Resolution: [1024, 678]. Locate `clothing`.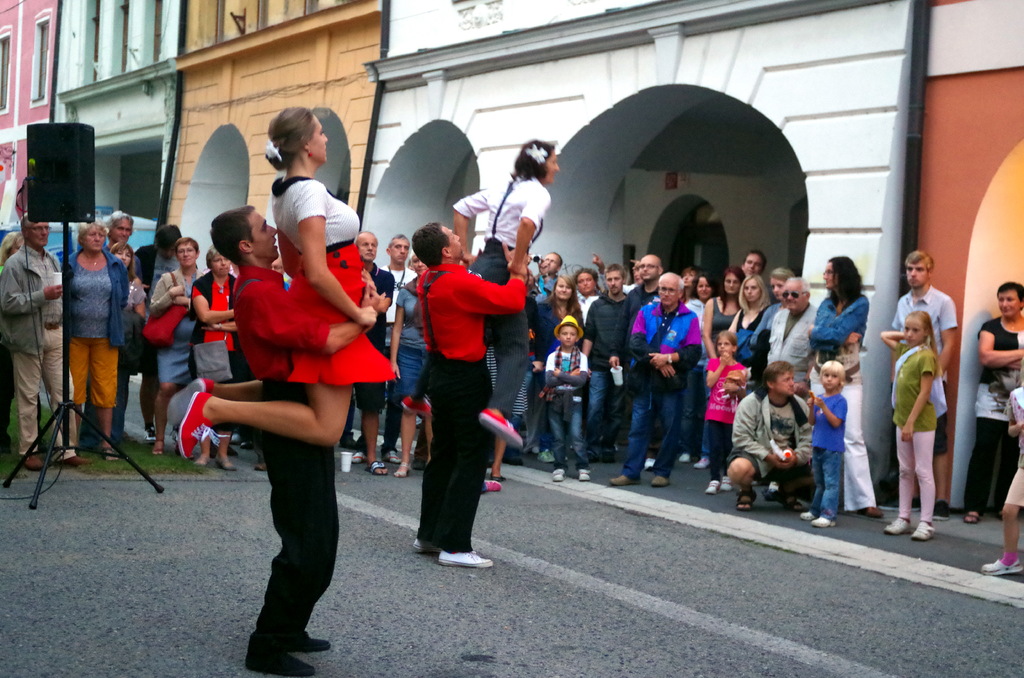
bbox=(806, 289, 879, 513).
